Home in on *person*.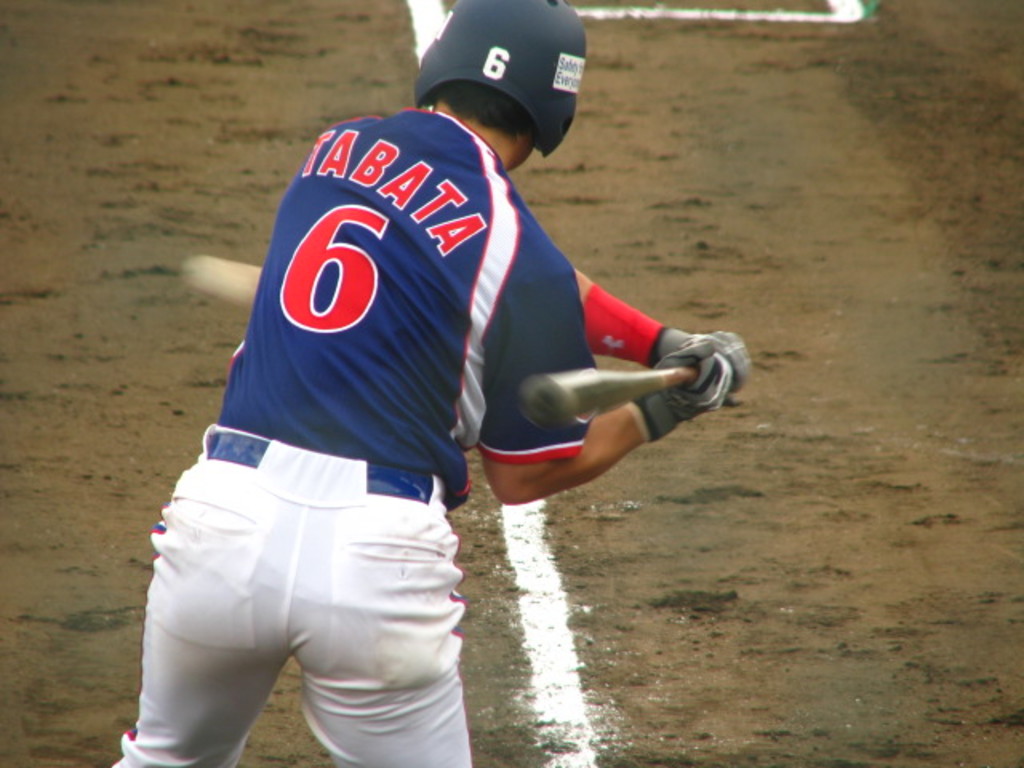
Homed in at box=[147, 16, 730, 736].
